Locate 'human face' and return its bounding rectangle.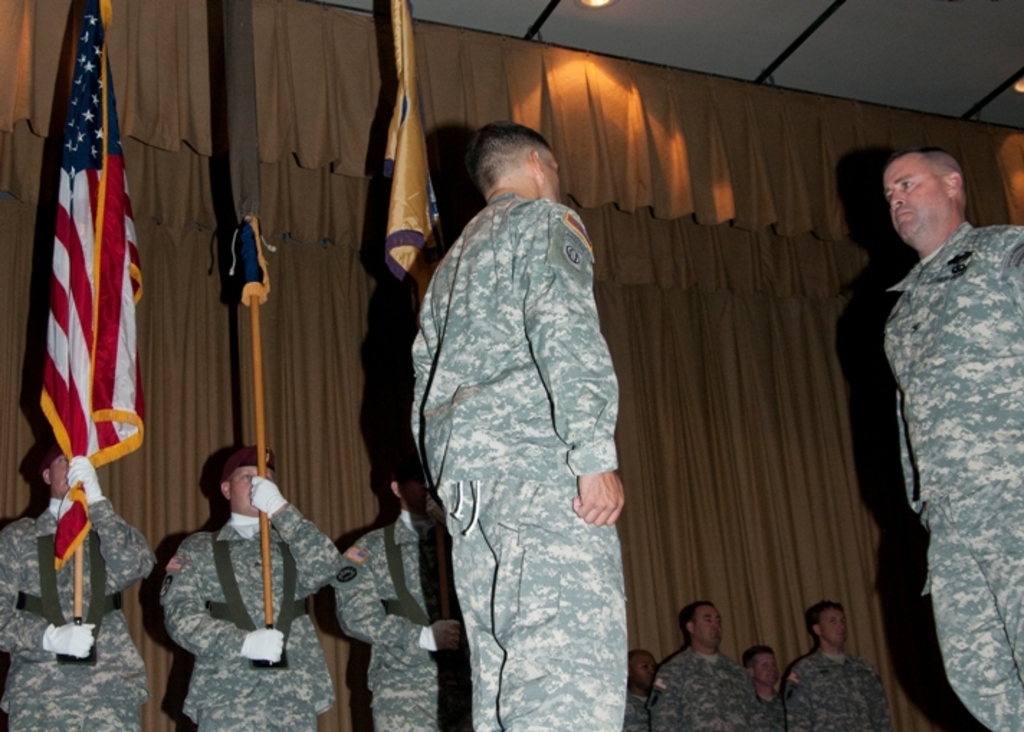
rect(230, 463, 266, 515).
